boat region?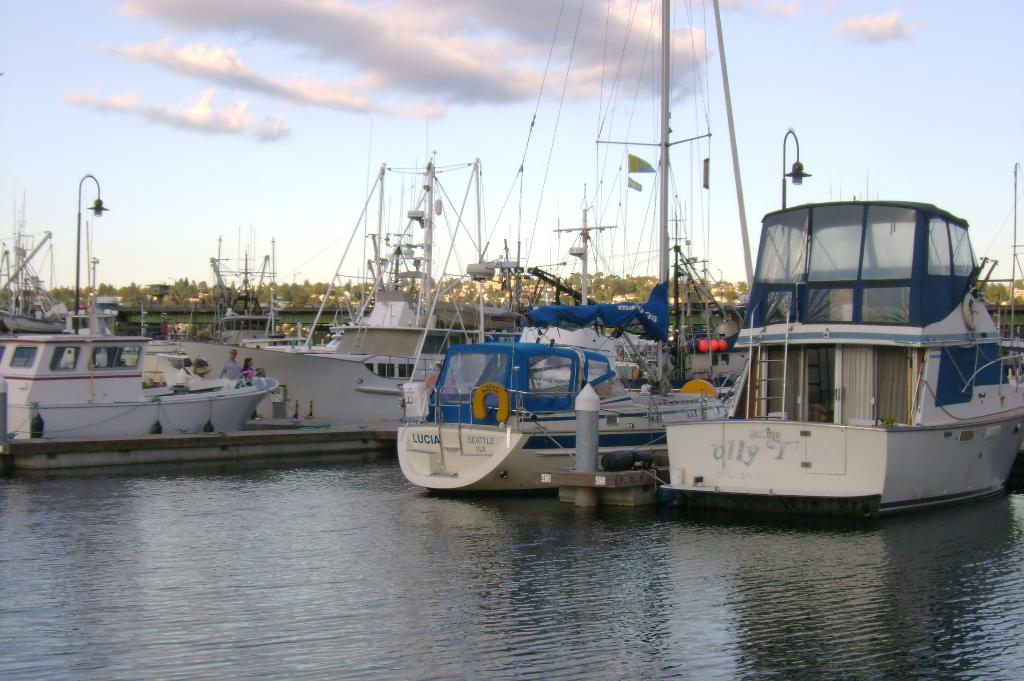
[x1=172, y1=135, x2=551, y2=429]
